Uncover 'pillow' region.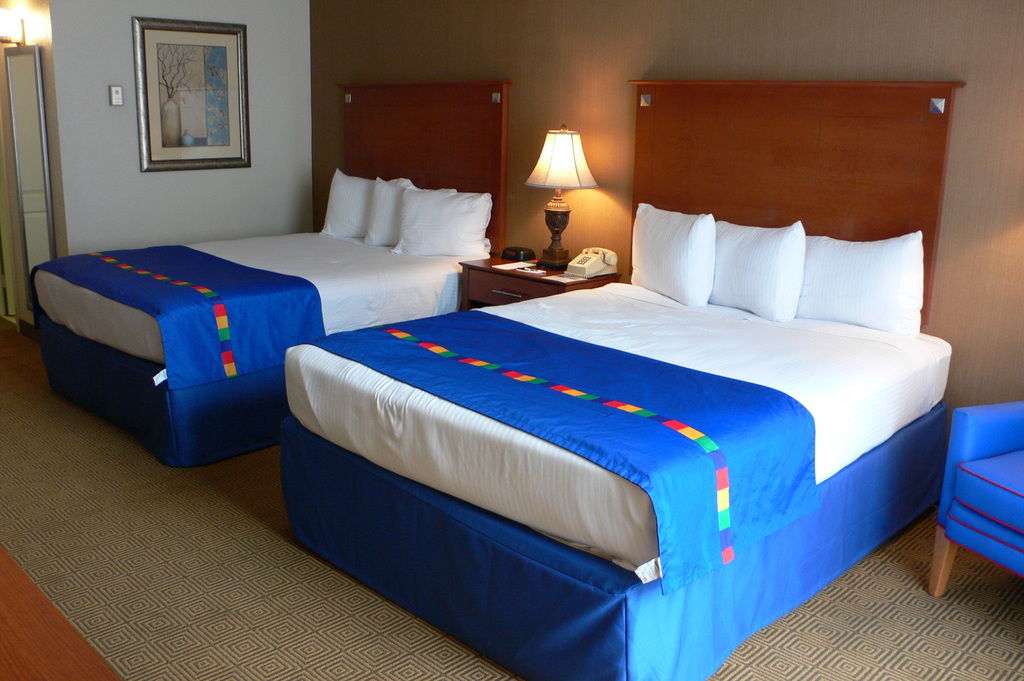
Uncovered: 319:167:369:244.
